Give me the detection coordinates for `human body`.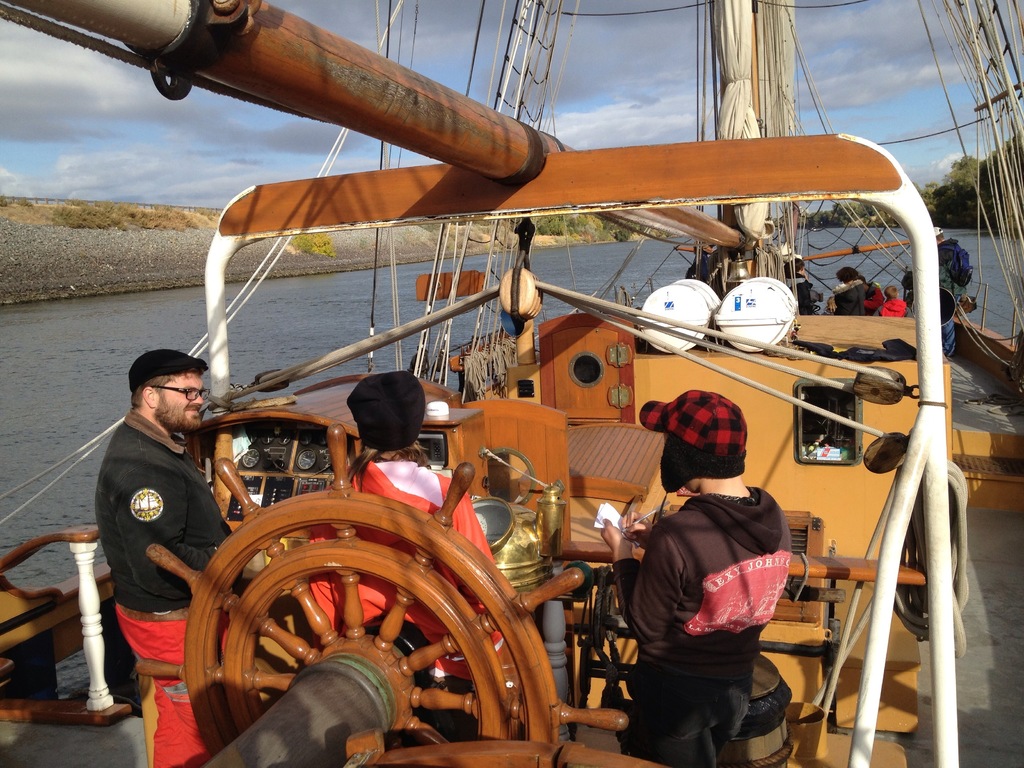
Rect(84, 340, 233, 707).
